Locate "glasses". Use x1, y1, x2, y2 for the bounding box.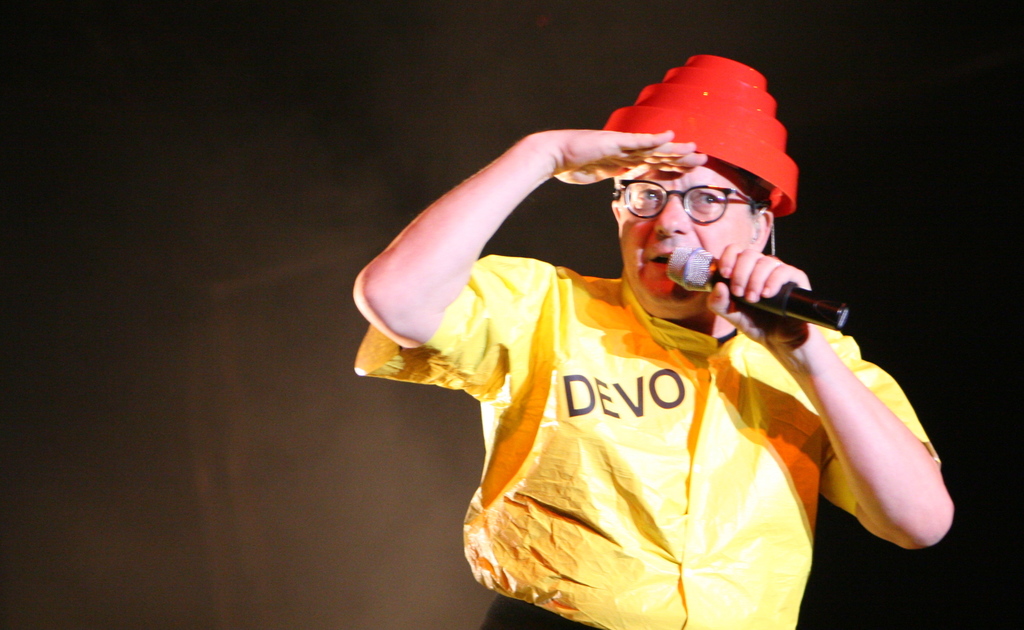
588, 165, 776, 233.
